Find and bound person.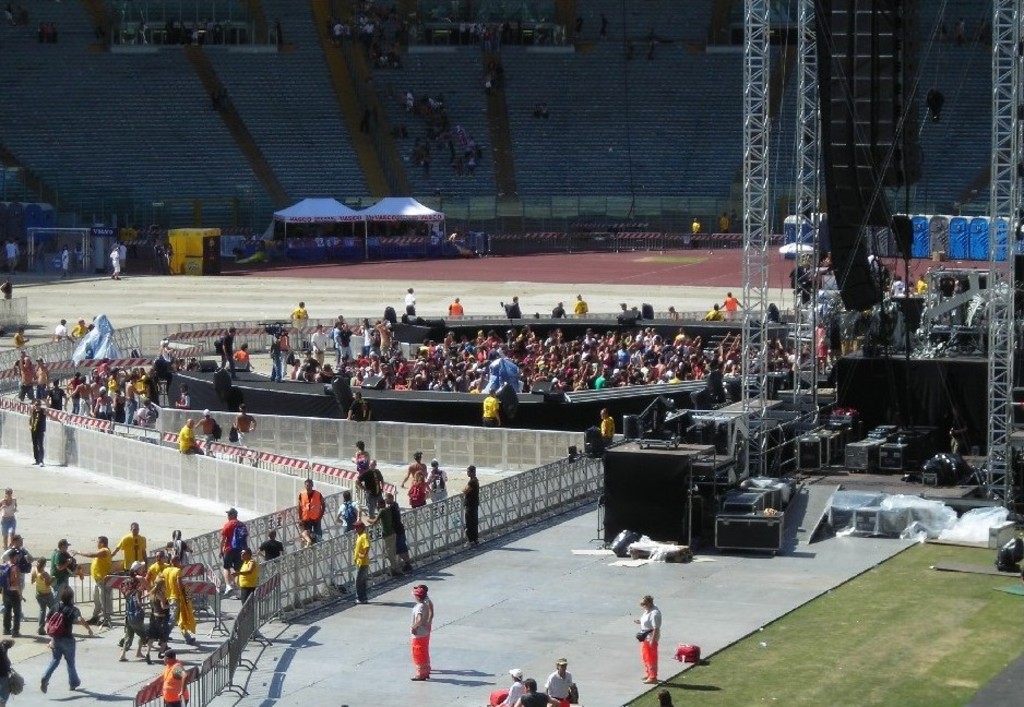
Bound: (x1=108, y1=244, x2=123, y2=278).
